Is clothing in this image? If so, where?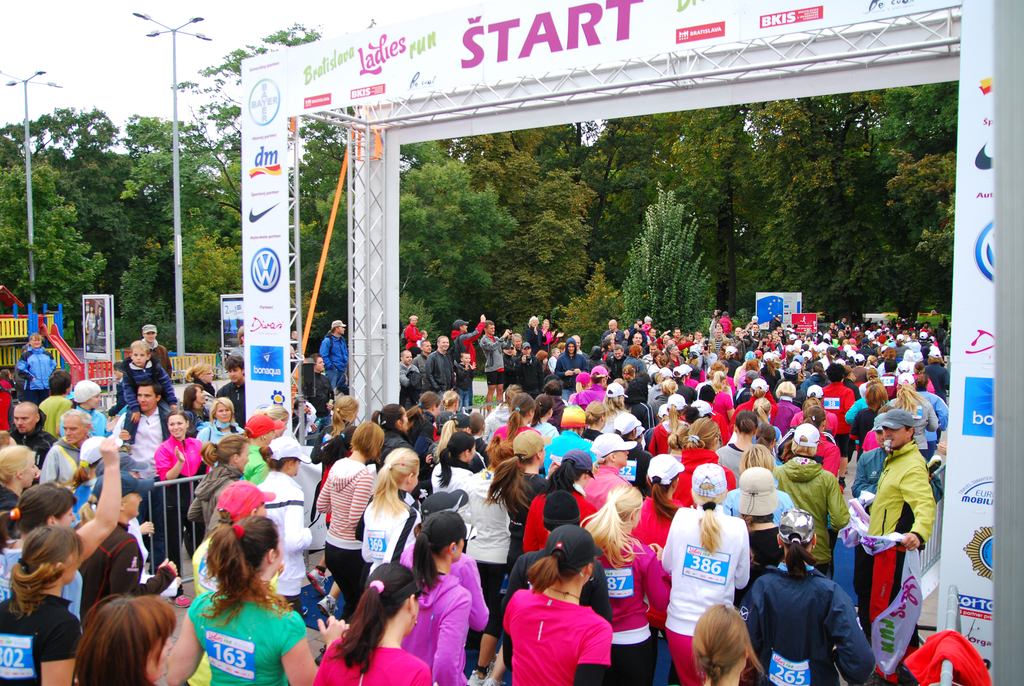
Yes, at (411, 407, 438, 459).
